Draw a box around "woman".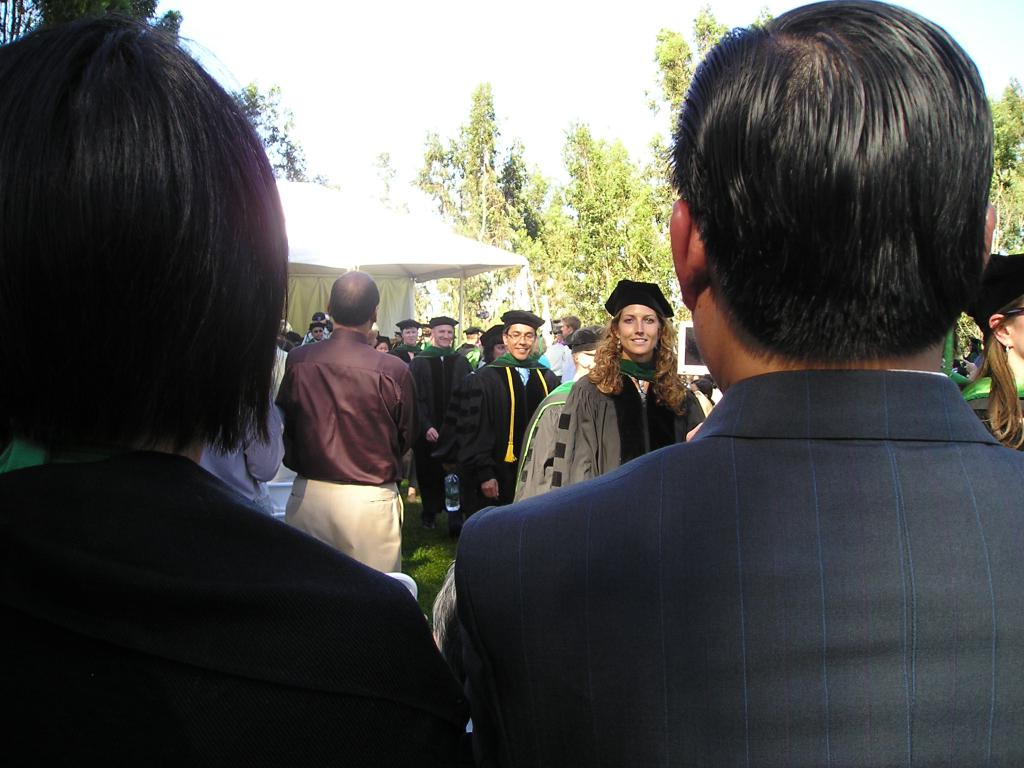
[389, 320, 426, 361].
